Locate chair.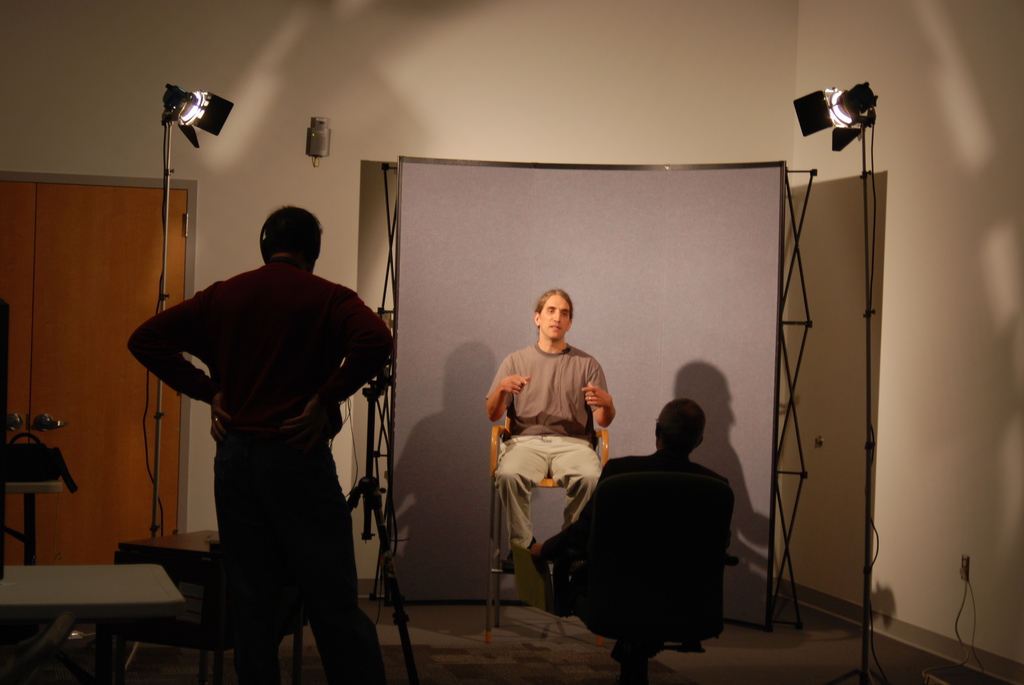
Bounding box: x1=563, y1=442, x2=753, y2=684.
